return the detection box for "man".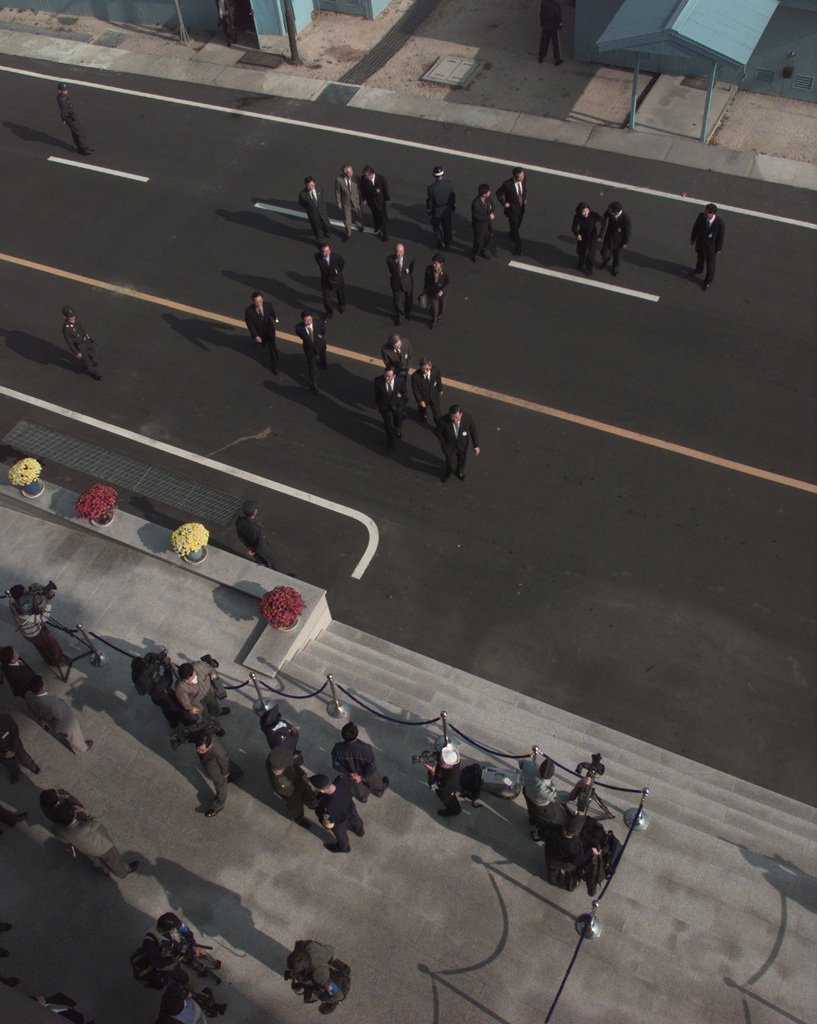
bbox(64, 308, 106, 382).
